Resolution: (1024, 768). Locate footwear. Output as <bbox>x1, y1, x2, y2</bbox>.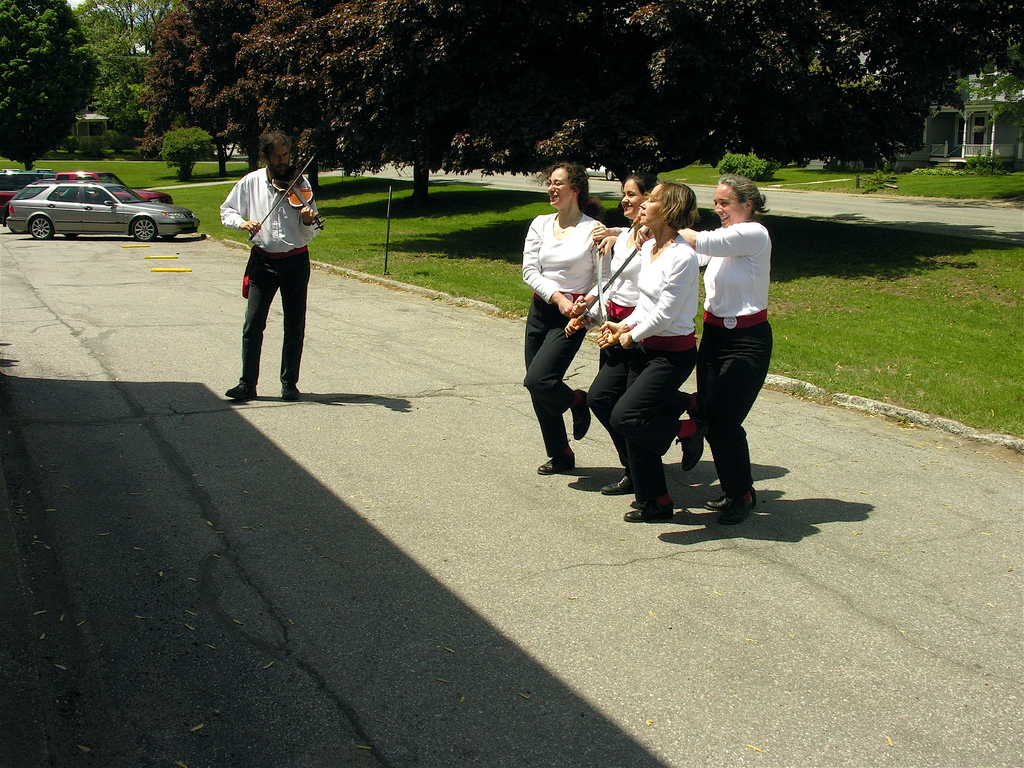
<bbox>599, 472, 634, 492</bbox>.
